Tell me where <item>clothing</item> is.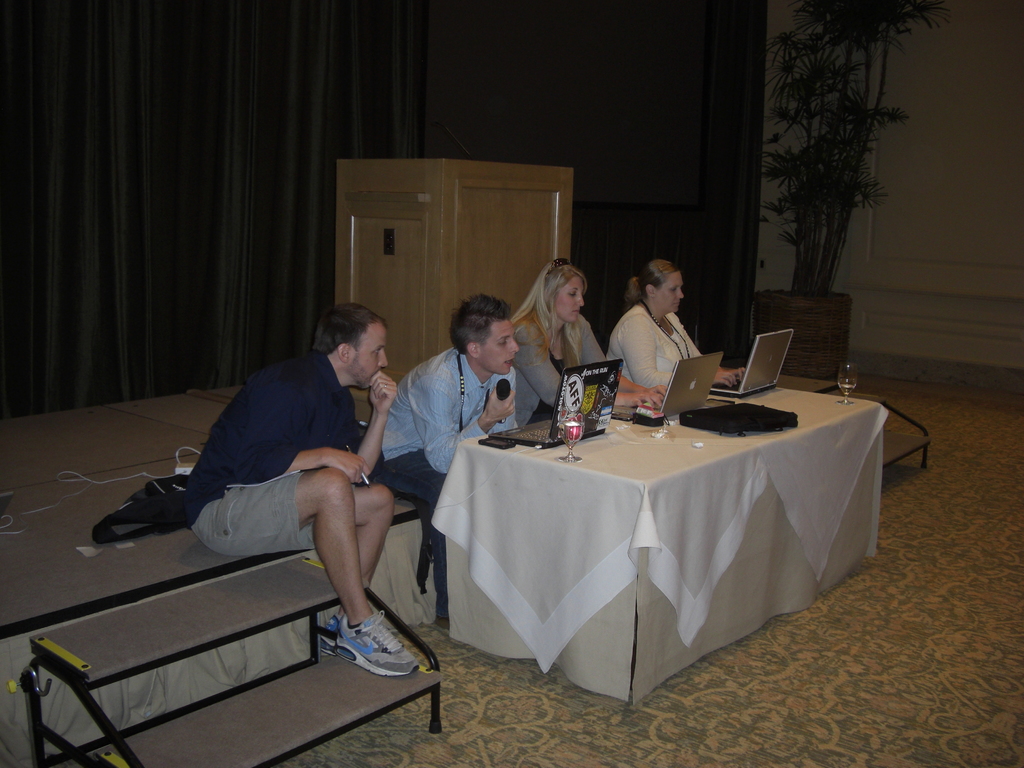
<item>clothing</item> is at crop(615, 279, 708, 394).
